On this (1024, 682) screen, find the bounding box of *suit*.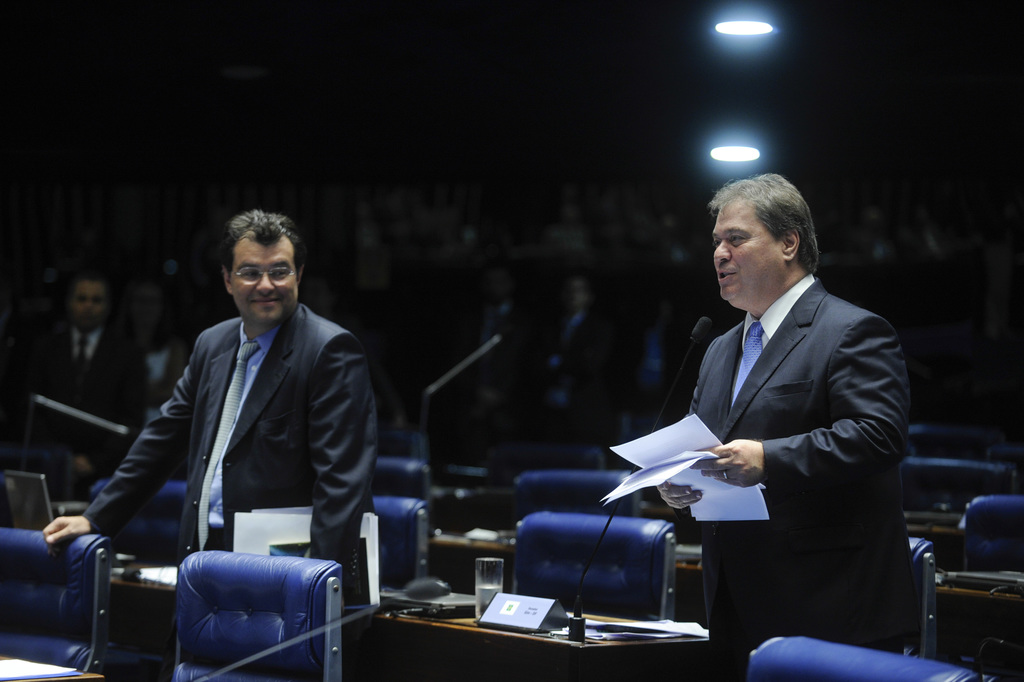
Bounding box: <box>80,239,393,658</box>.
